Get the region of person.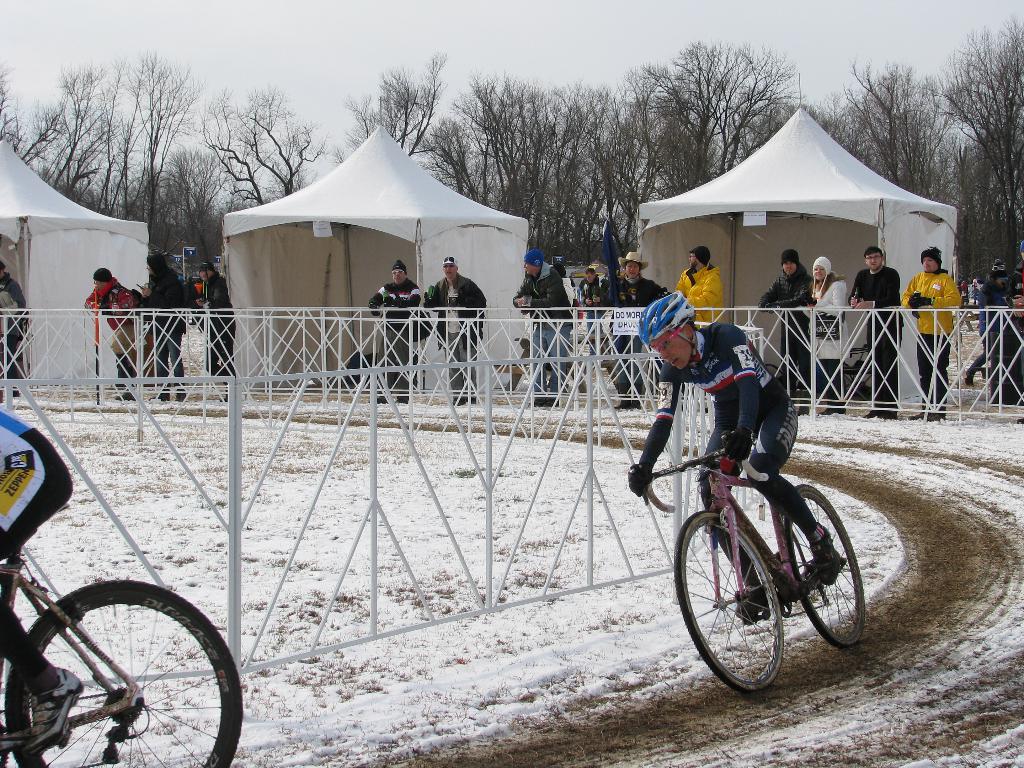
511:248:574:409.
